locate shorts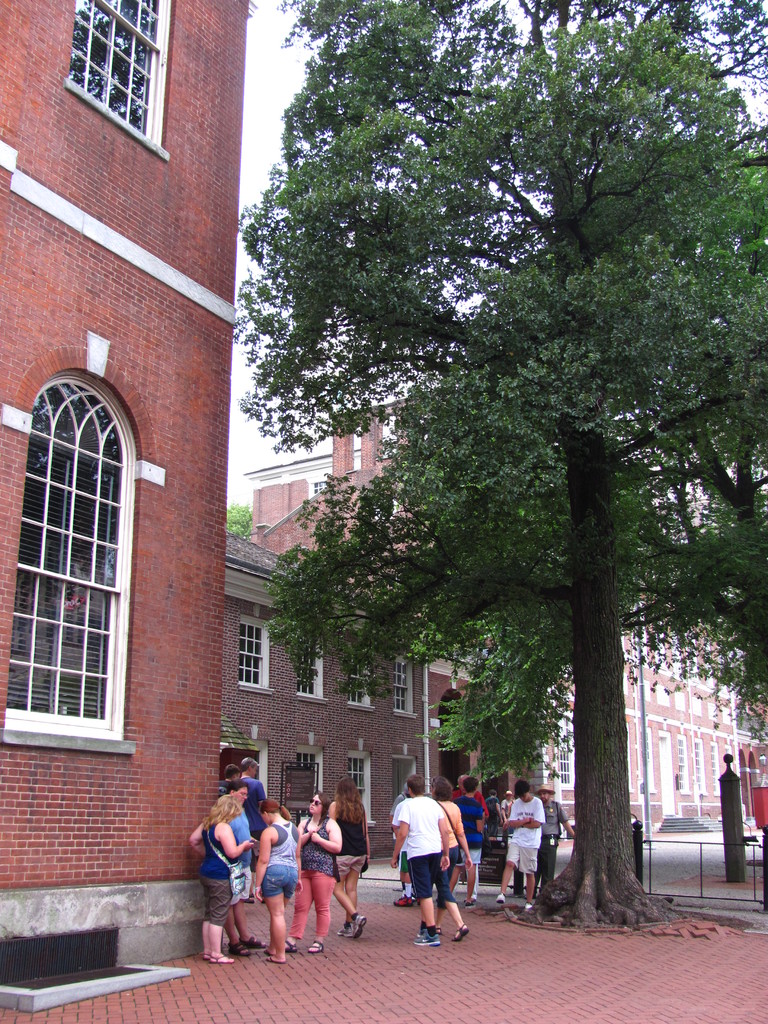
<box>450,847,464,867</box>
